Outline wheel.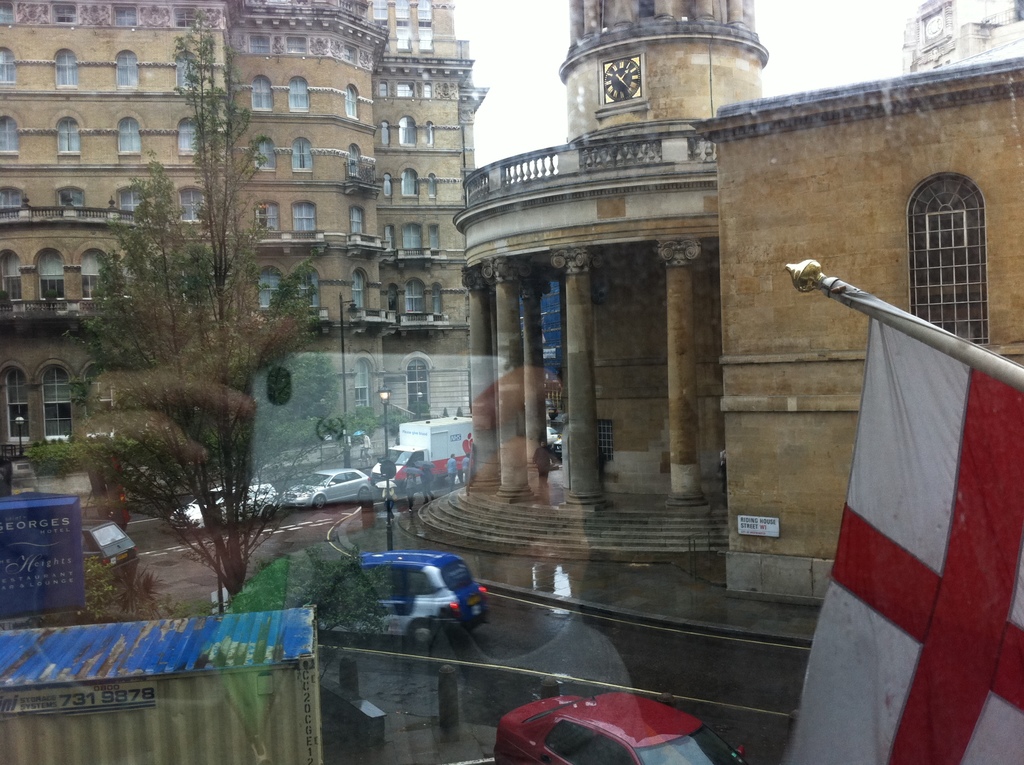
Outline: 408,618,435,648.
